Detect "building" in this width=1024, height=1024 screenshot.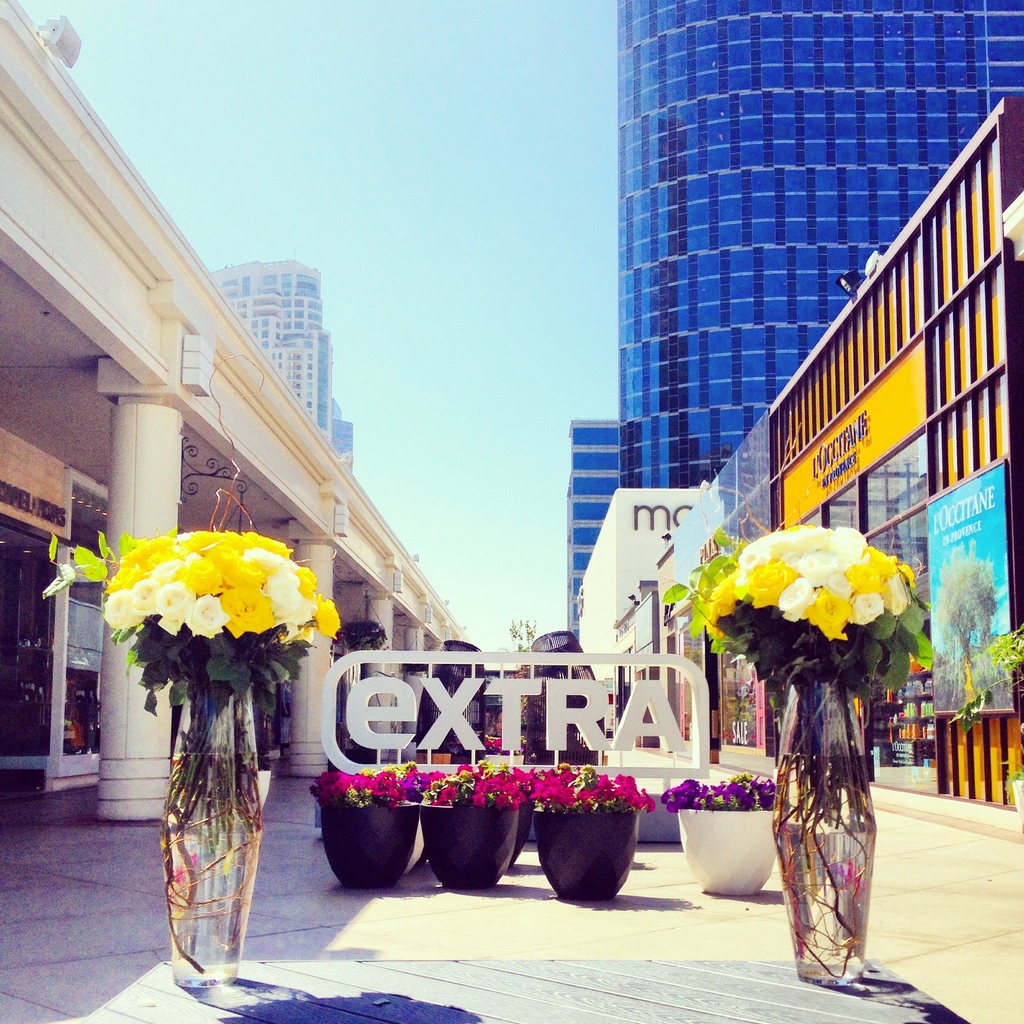
Detection: box(1, 0, 476, 830).
